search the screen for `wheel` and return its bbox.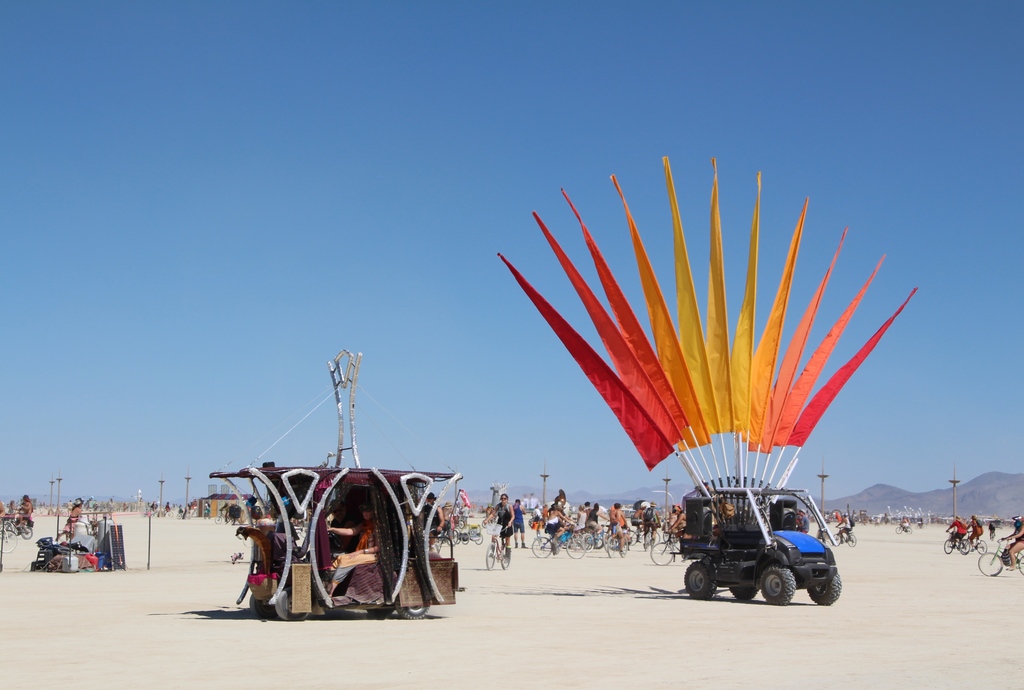
Found: (left=846, top=535, right=856, bottom=545).
